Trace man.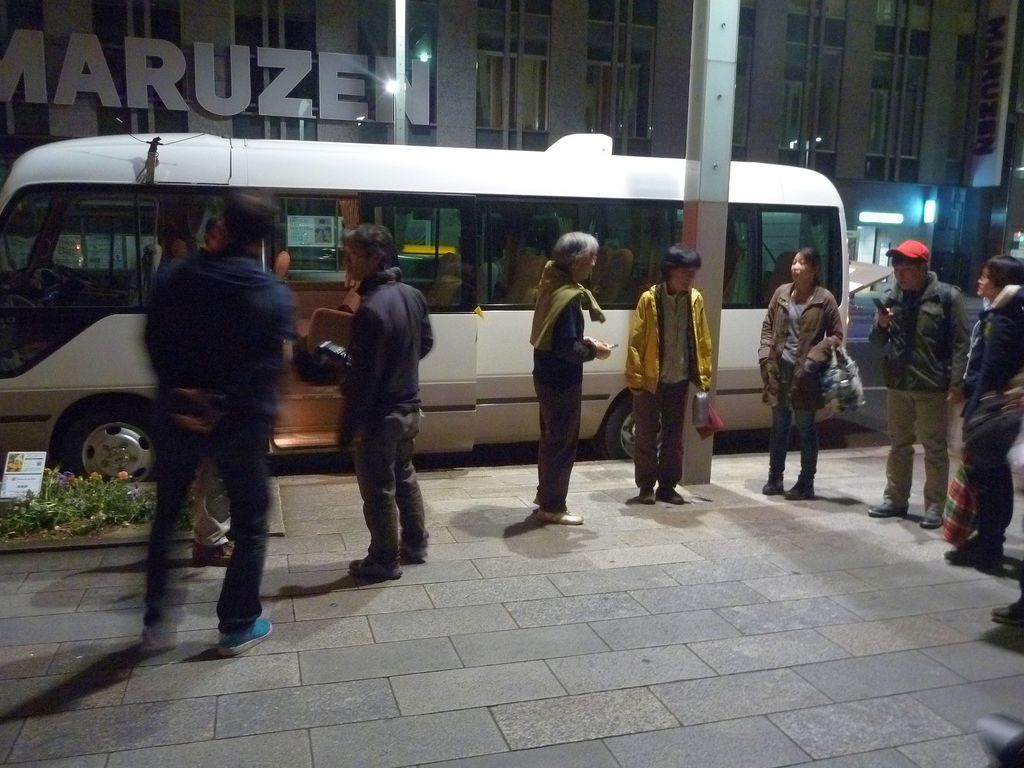
Traced to 866:240:970:531.
